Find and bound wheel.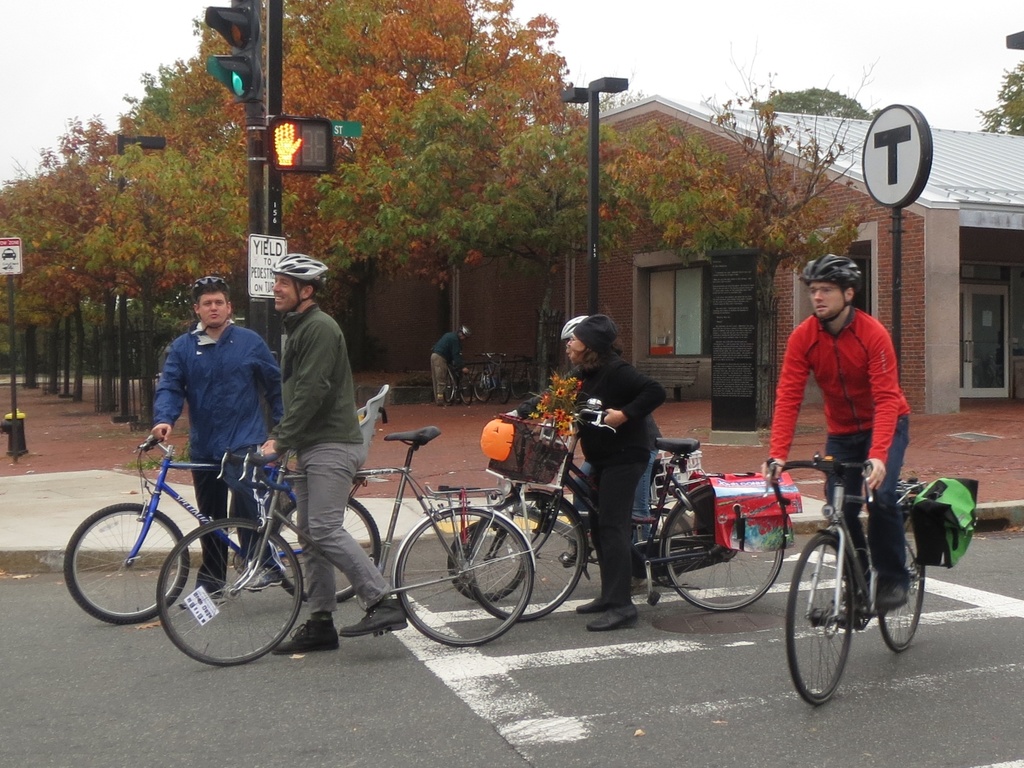
Bound: (497, 371, 508, 404).
